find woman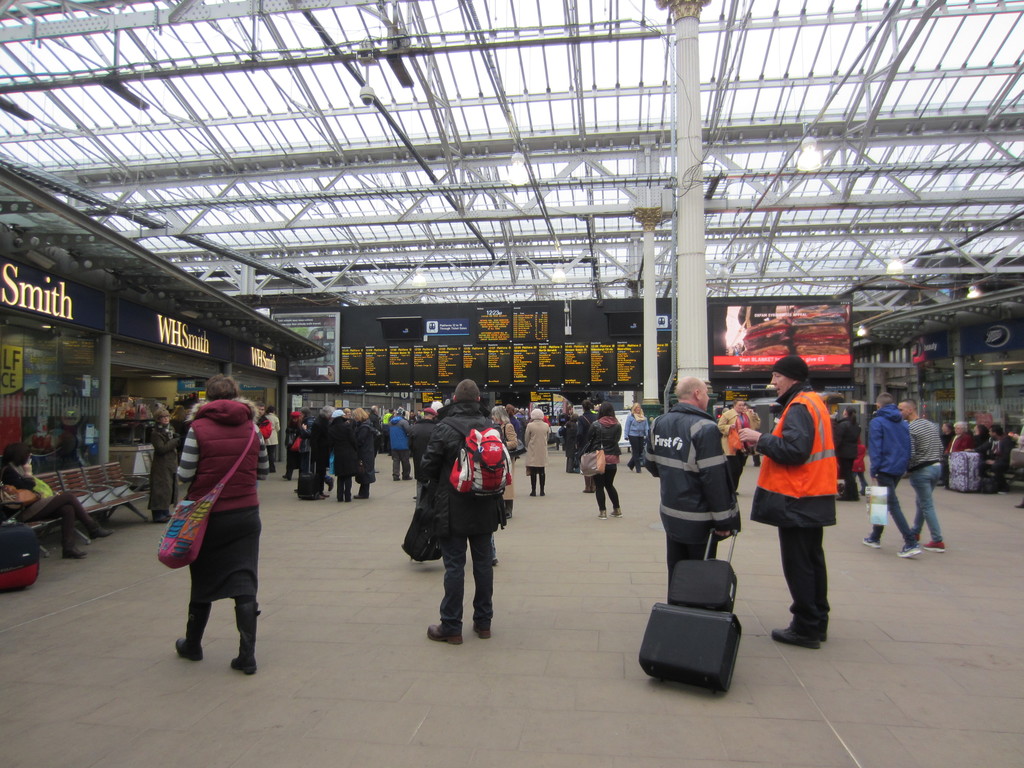
355, 406, 376, 494
